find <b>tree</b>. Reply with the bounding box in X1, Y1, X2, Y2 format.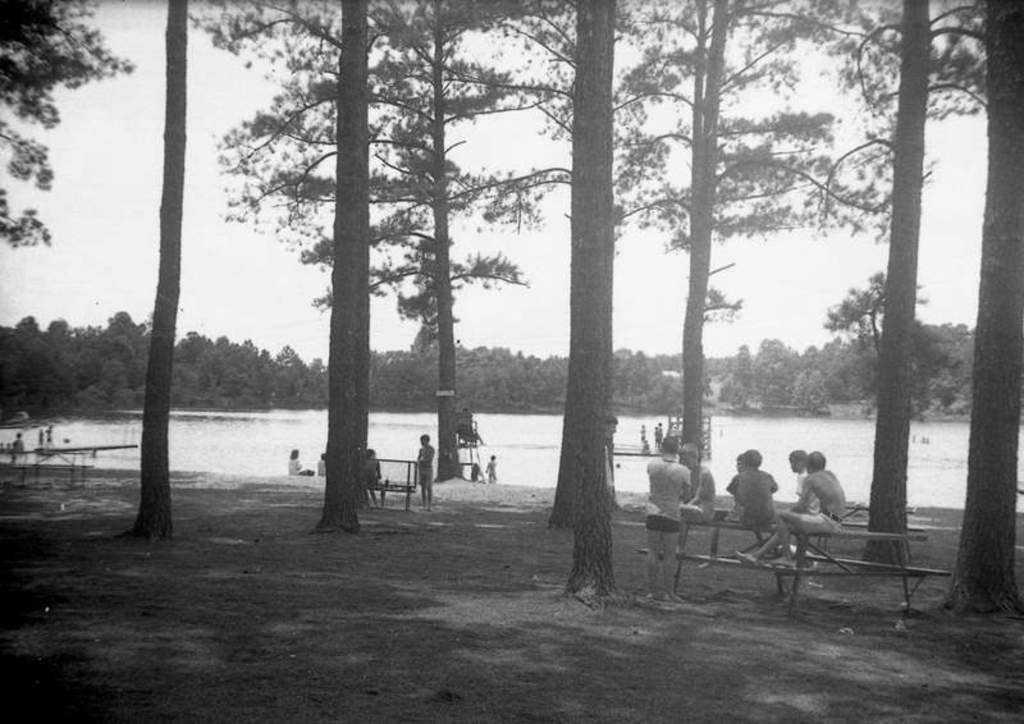
849, 0, 950, 576.
